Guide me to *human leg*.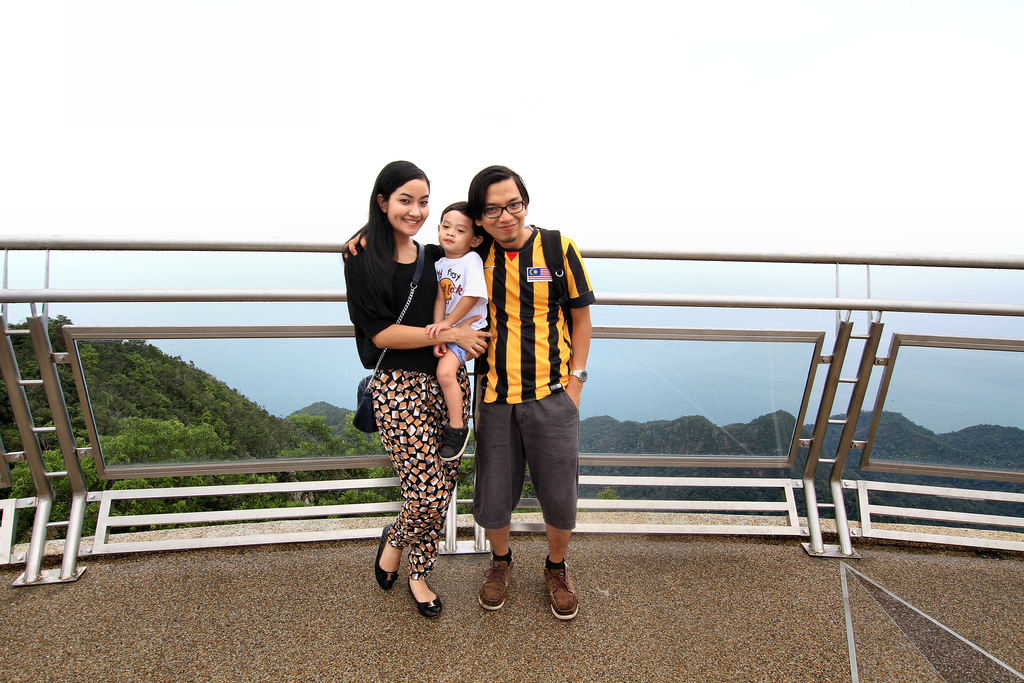
Guidance: <region>438, 343, 468, 458</region>.
